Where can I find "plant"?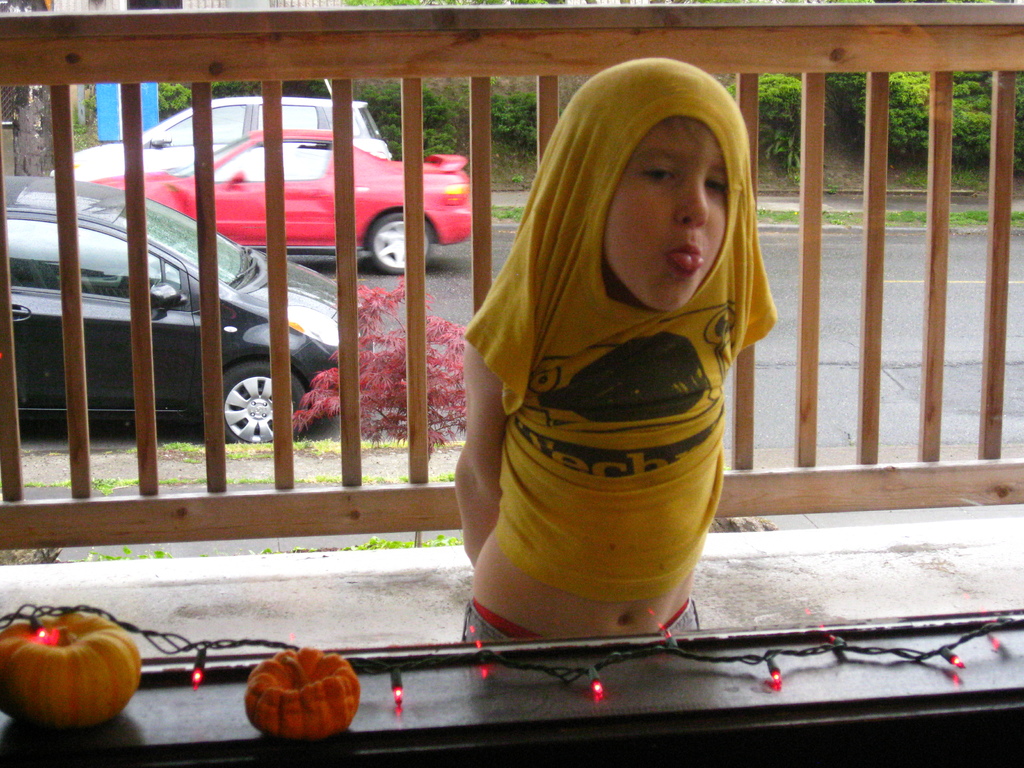
You can find it at 511 166 526 186.
